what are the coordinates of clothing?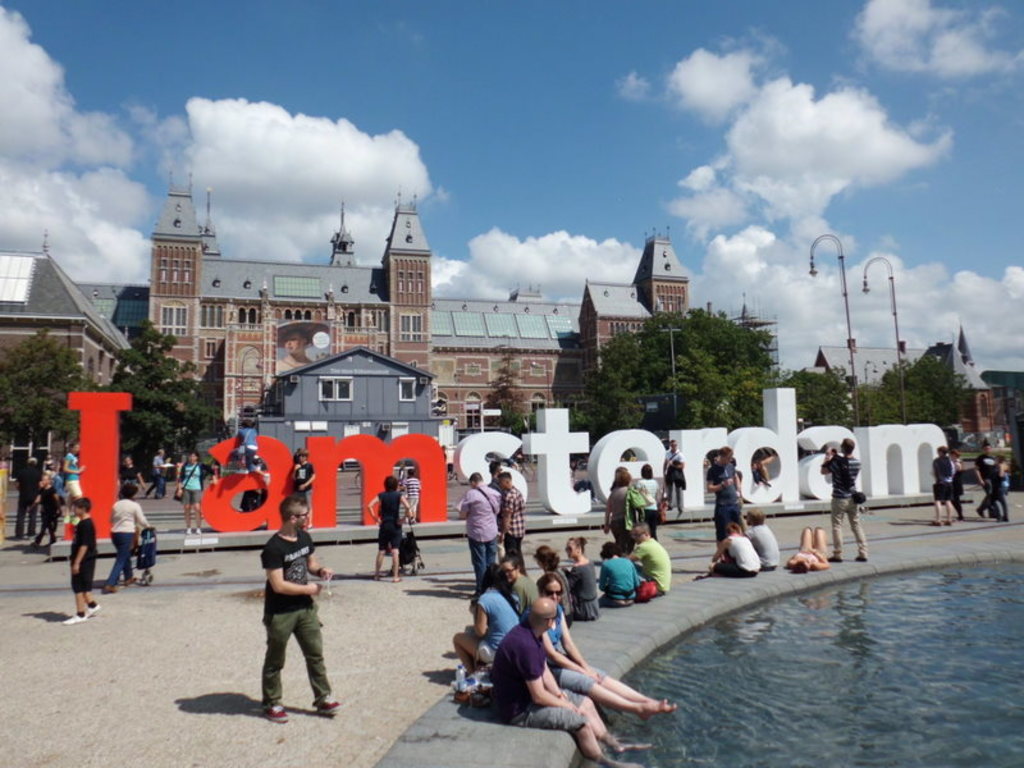
left=476, top=582, right=516, bottom=662.
